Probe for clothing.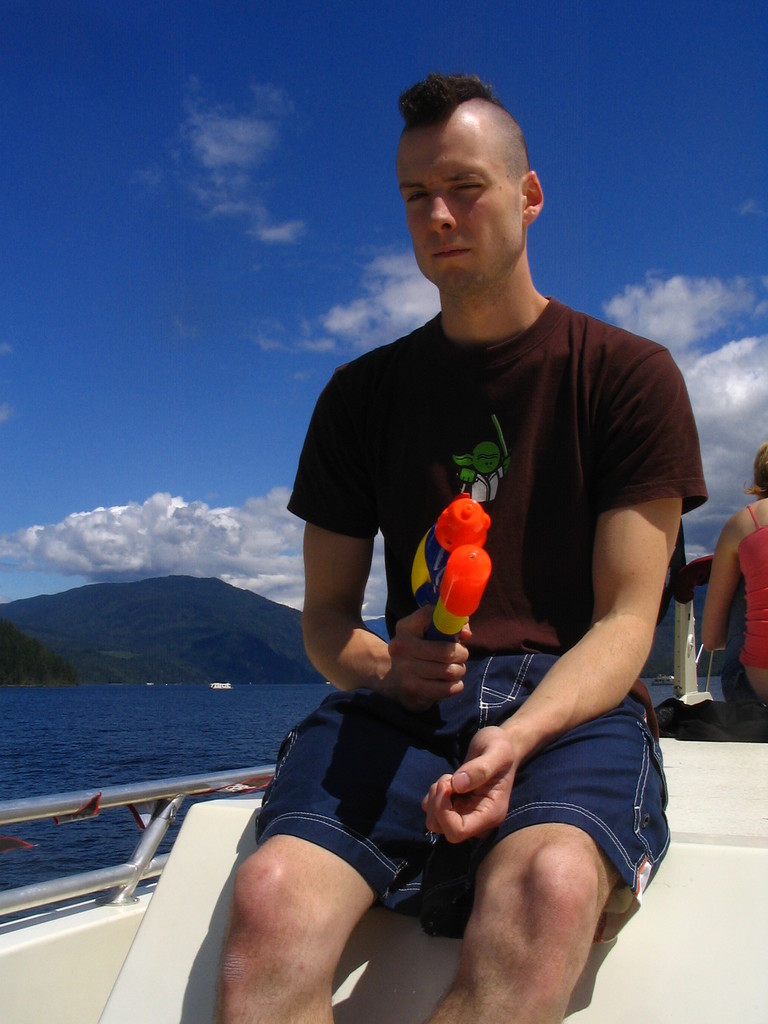
Probe result: bbox=(323, 254, 671, 928).
